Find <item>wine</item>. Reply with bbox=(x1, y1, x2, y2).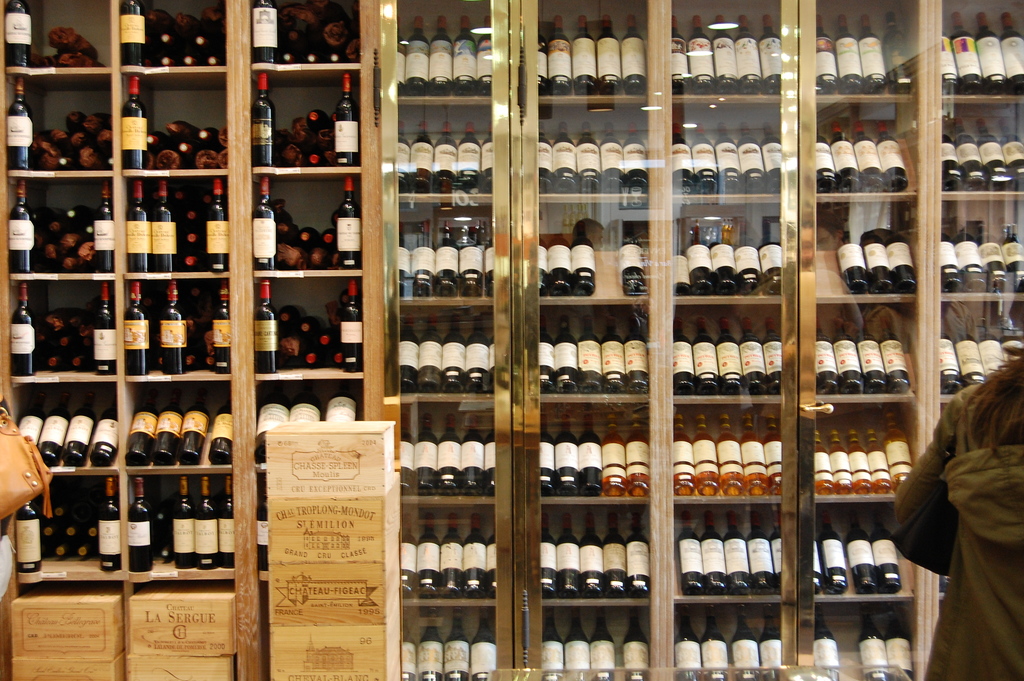
bbox=(816, 431, 833, 493).
